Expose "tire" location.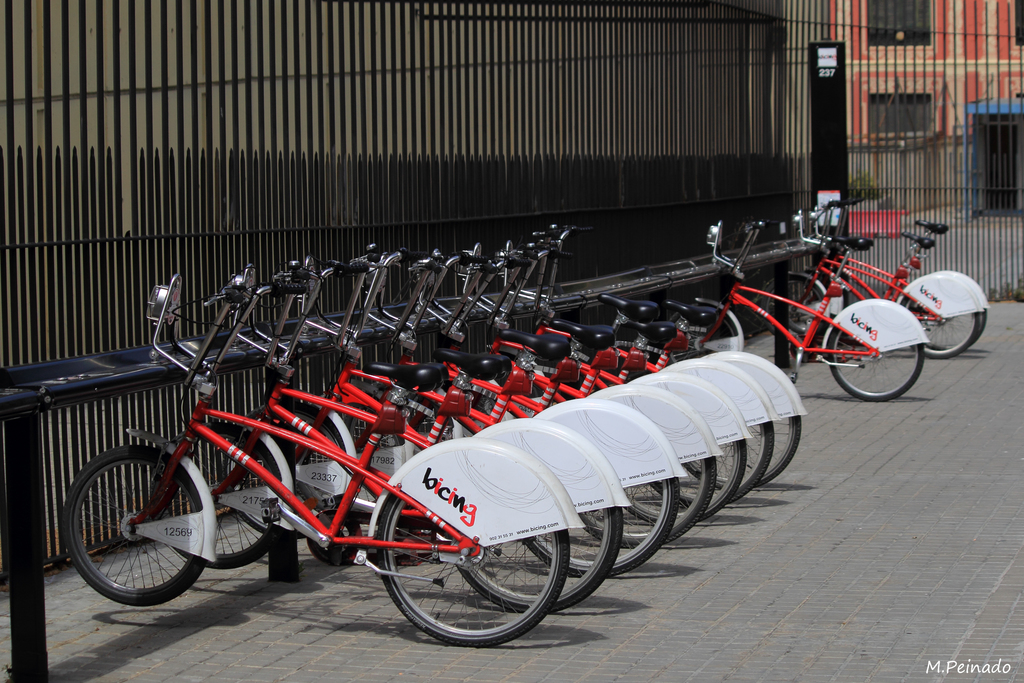
Exposed at pyautogui.locateOnScreen(221, 403, 348, 540).
